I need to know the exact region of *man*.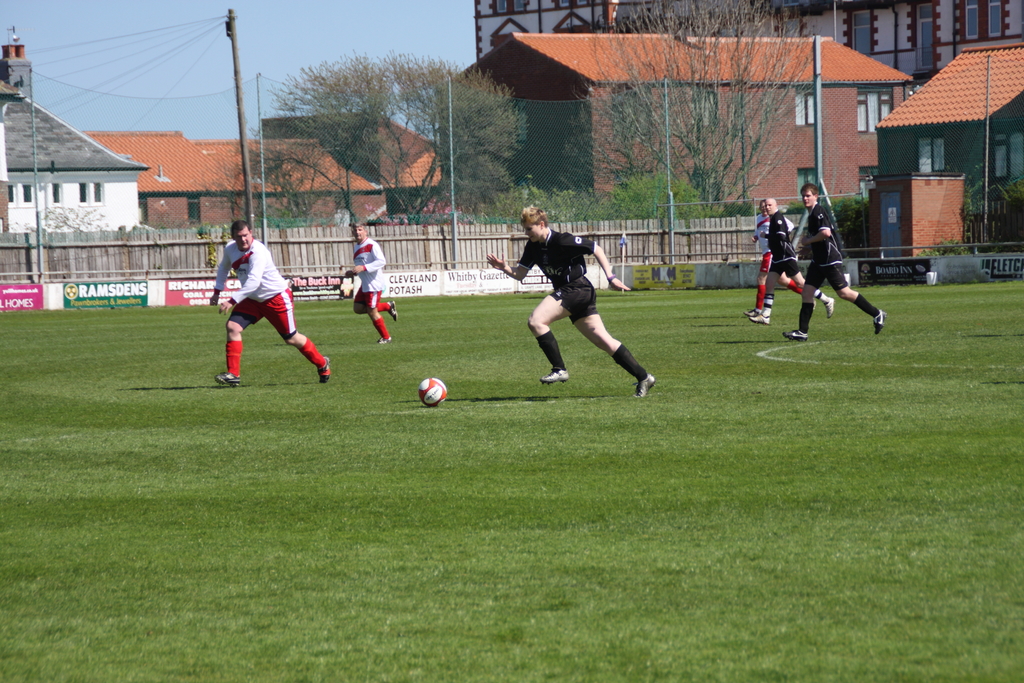
Region: detection(742, 194, 817, 318).
